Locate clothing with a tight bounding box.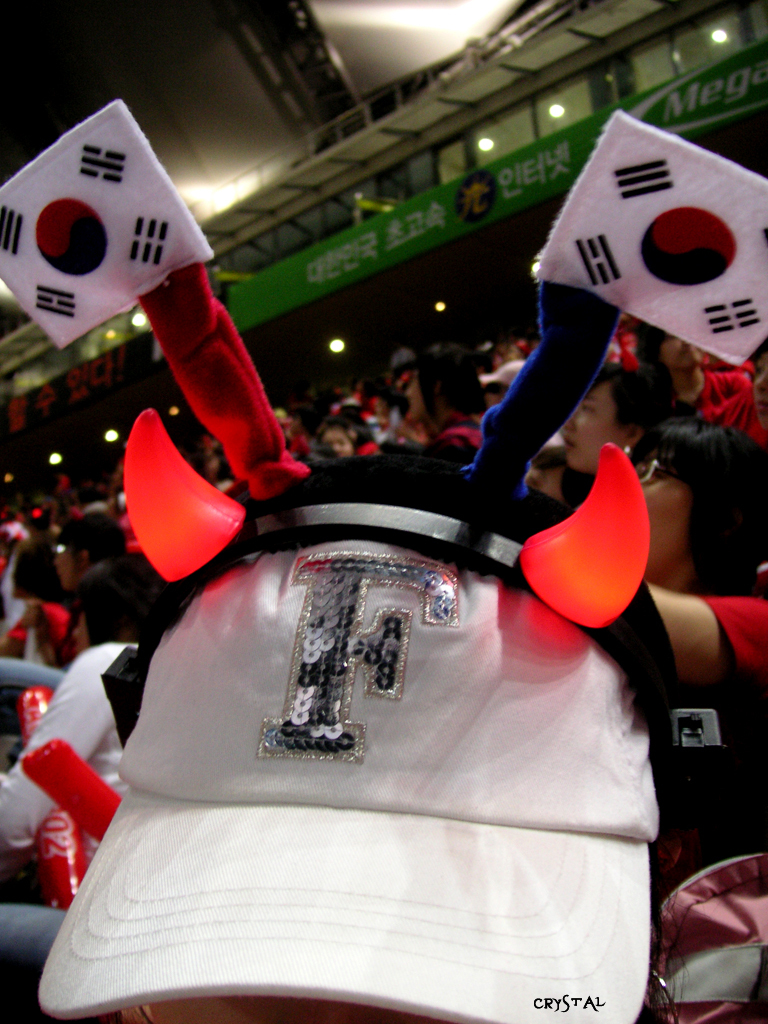
[x1=660, y1=591, x2=767, y2=873].
